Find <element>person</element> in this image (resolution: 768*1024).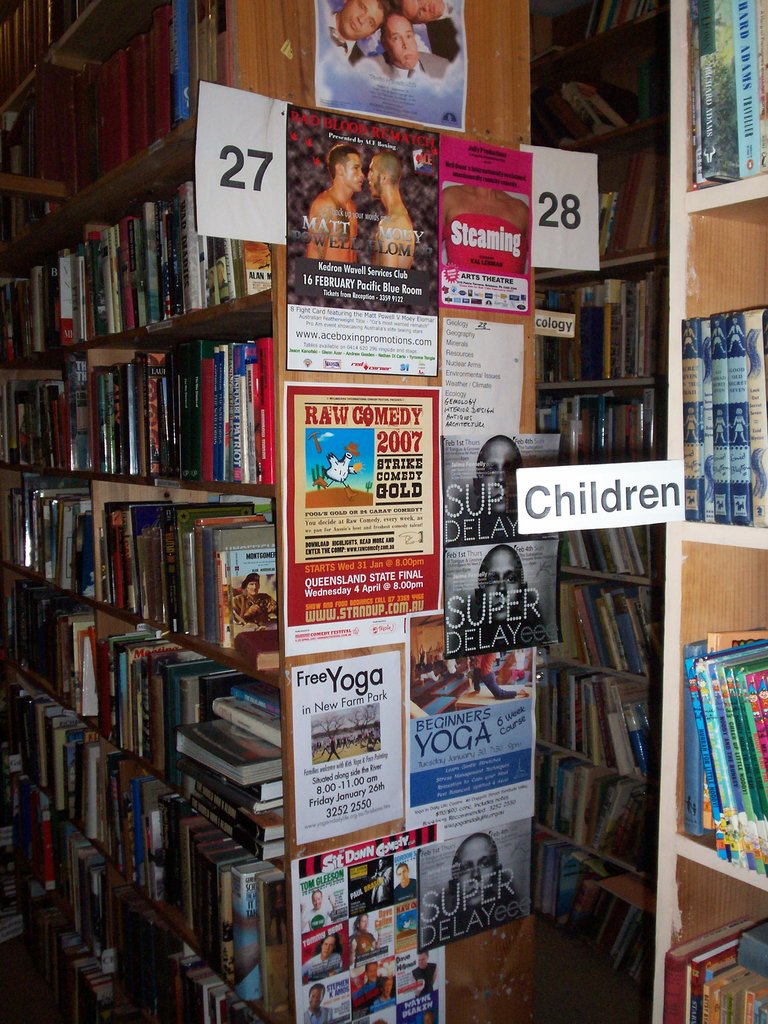
[left=454, top=545, right=531, bottom=660].
